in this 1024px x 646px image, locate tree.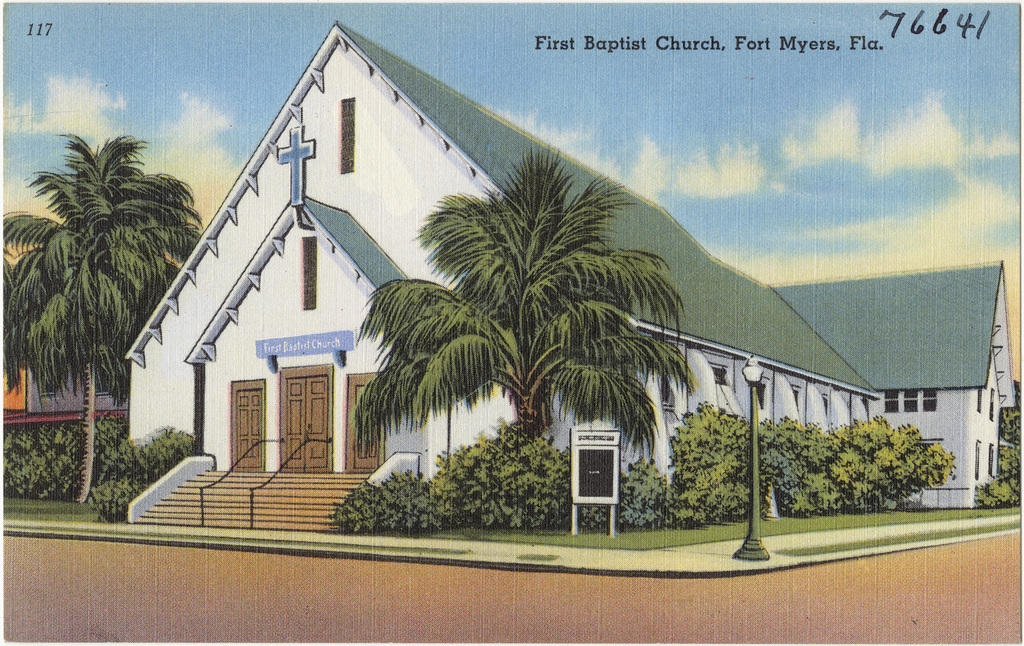
Bounding box: <bbox>977, 376, 1023, 503</bbox>.
